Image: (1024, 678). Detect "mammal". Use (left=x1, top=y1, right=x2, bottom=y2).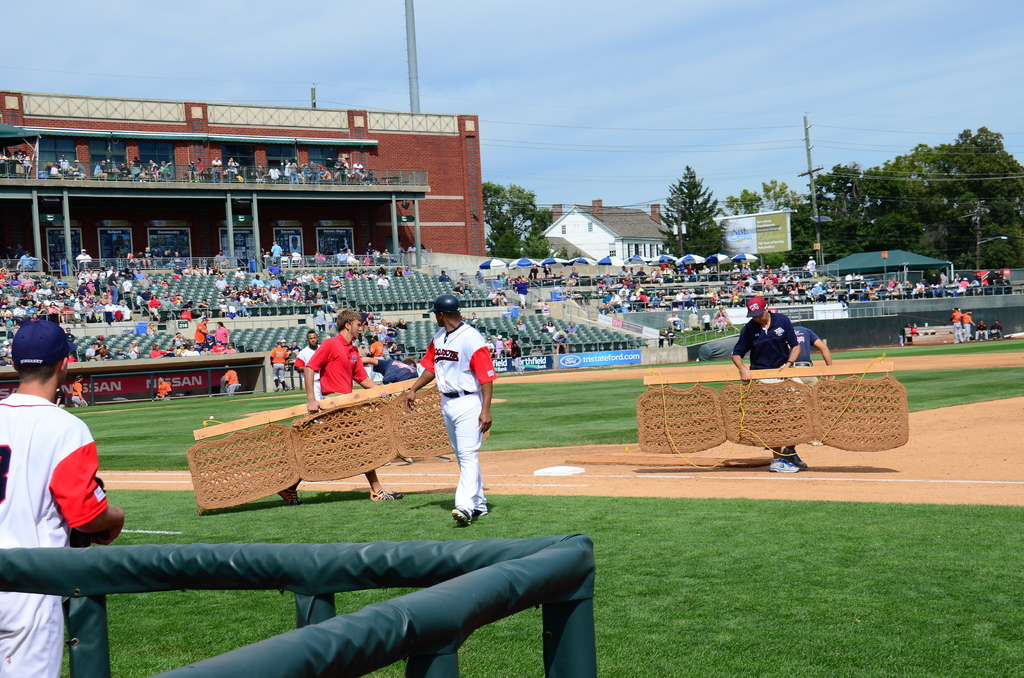
(left=134, top=268, right=144, bottom=278).
